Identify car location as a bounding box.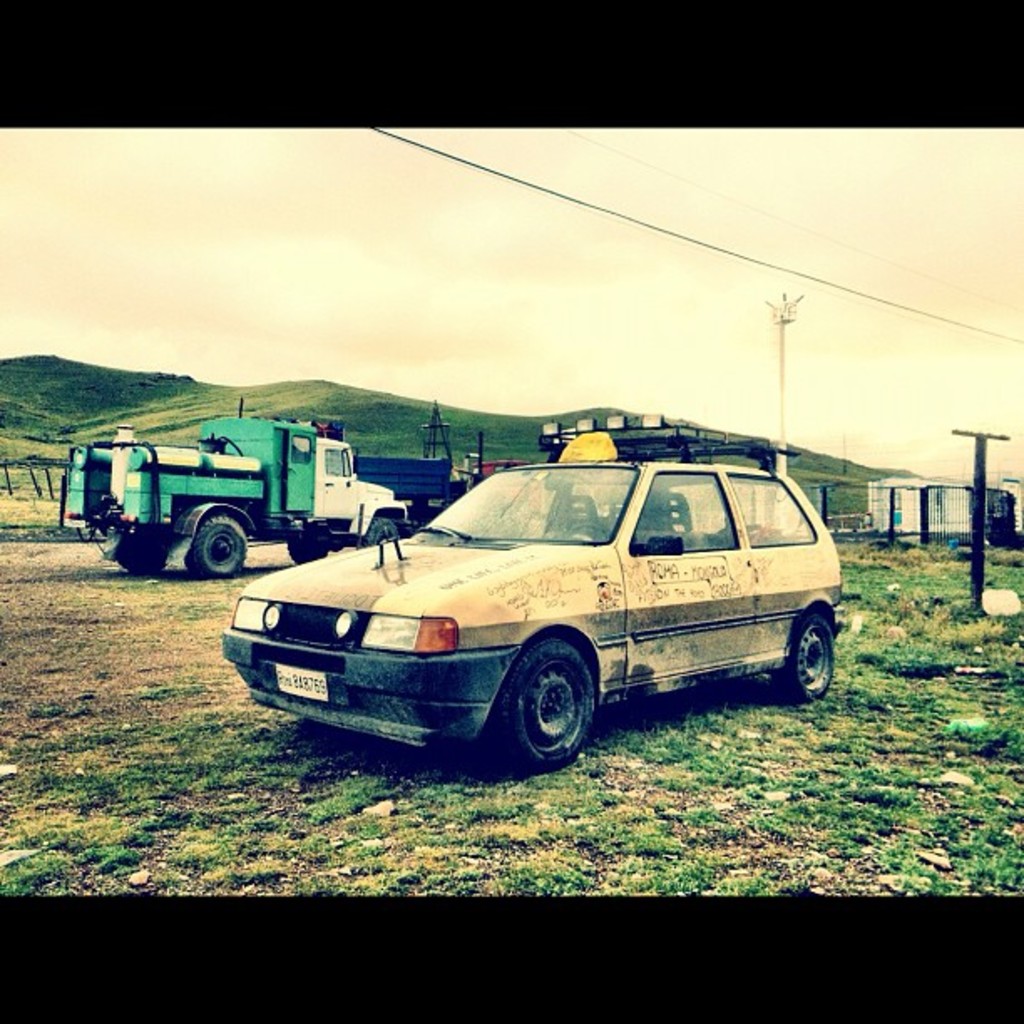
214 420 837 783.
